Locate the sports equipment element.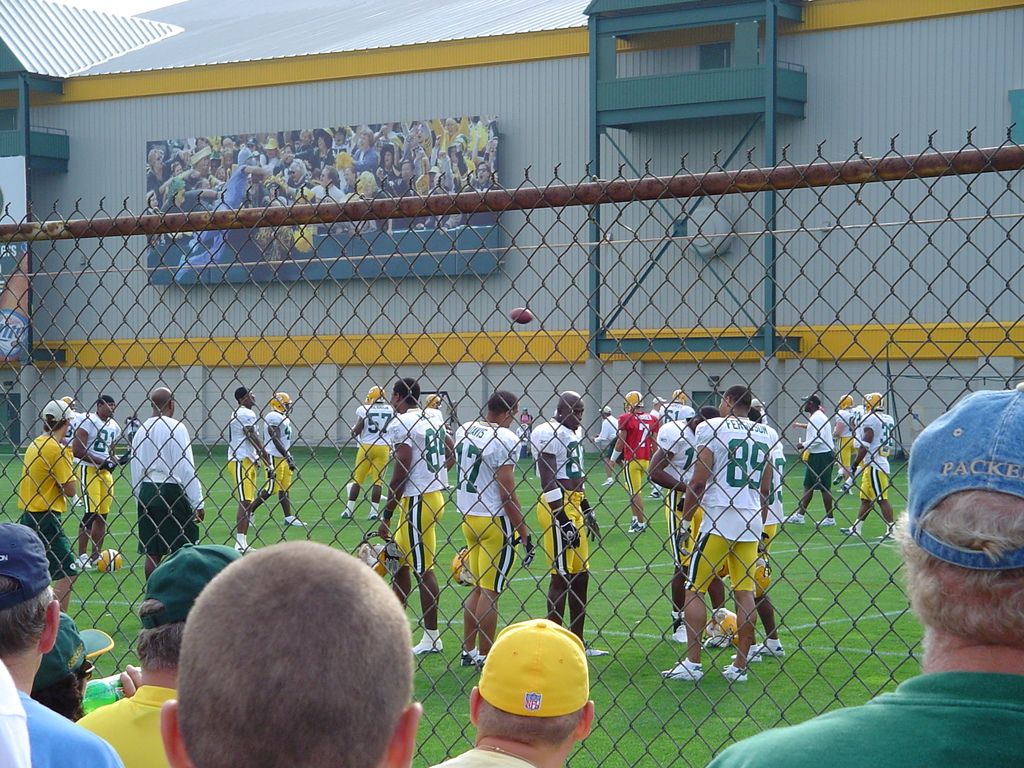
Element bbox: BBox(646, 487, 665, 500).
